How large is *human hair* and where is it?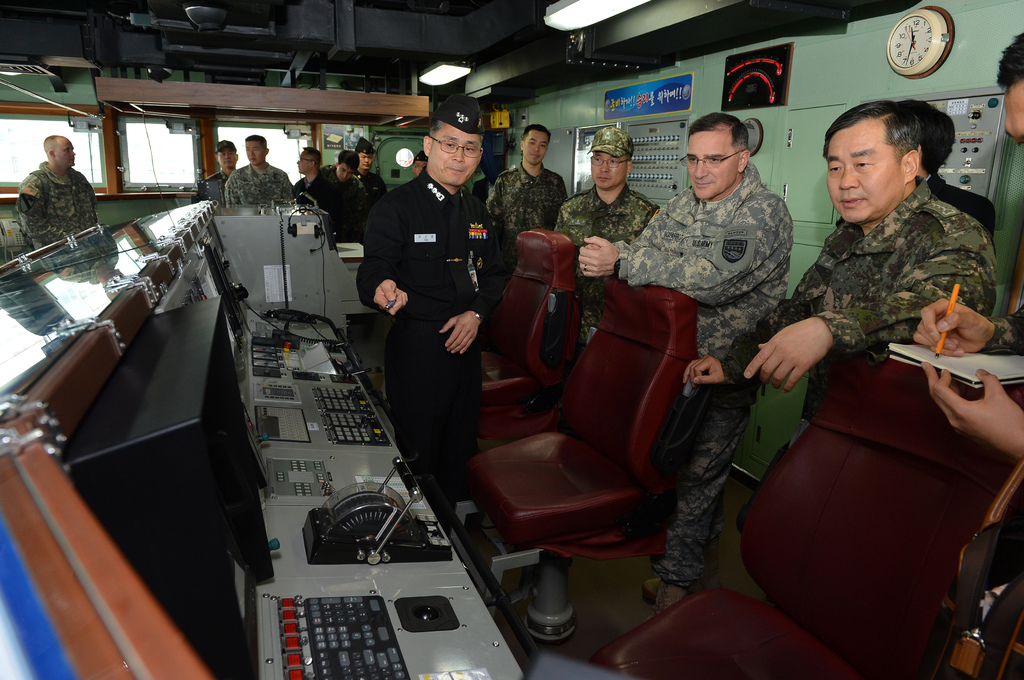
Bounding box: Rect(42, 134, 65, 157).
